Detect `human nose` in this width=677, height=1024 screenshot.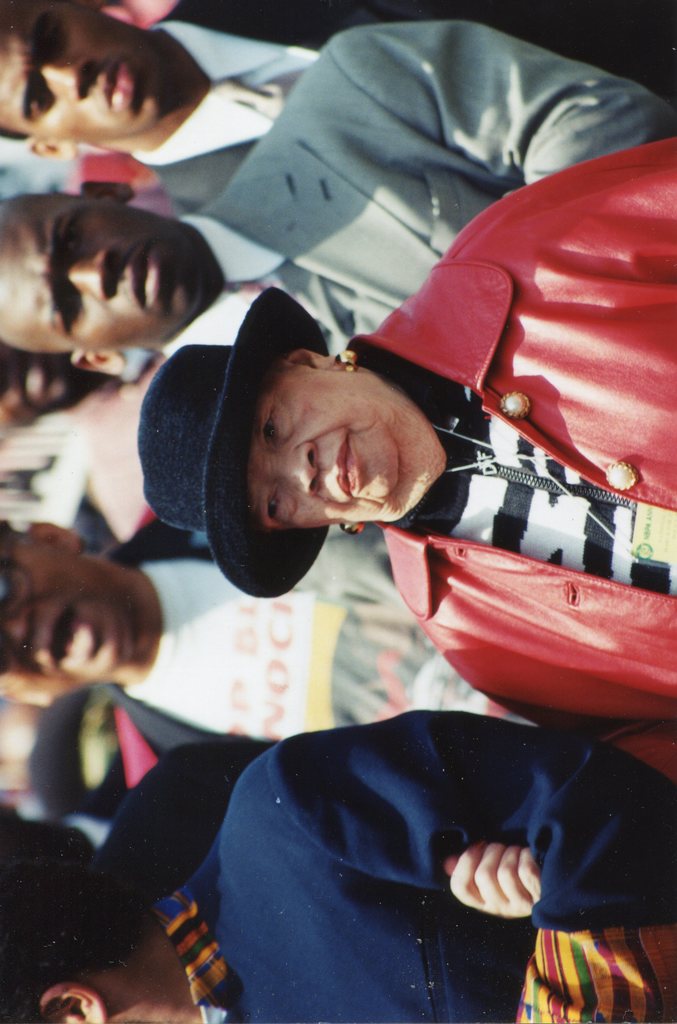
Detection: [3, 603, 33, 653].
